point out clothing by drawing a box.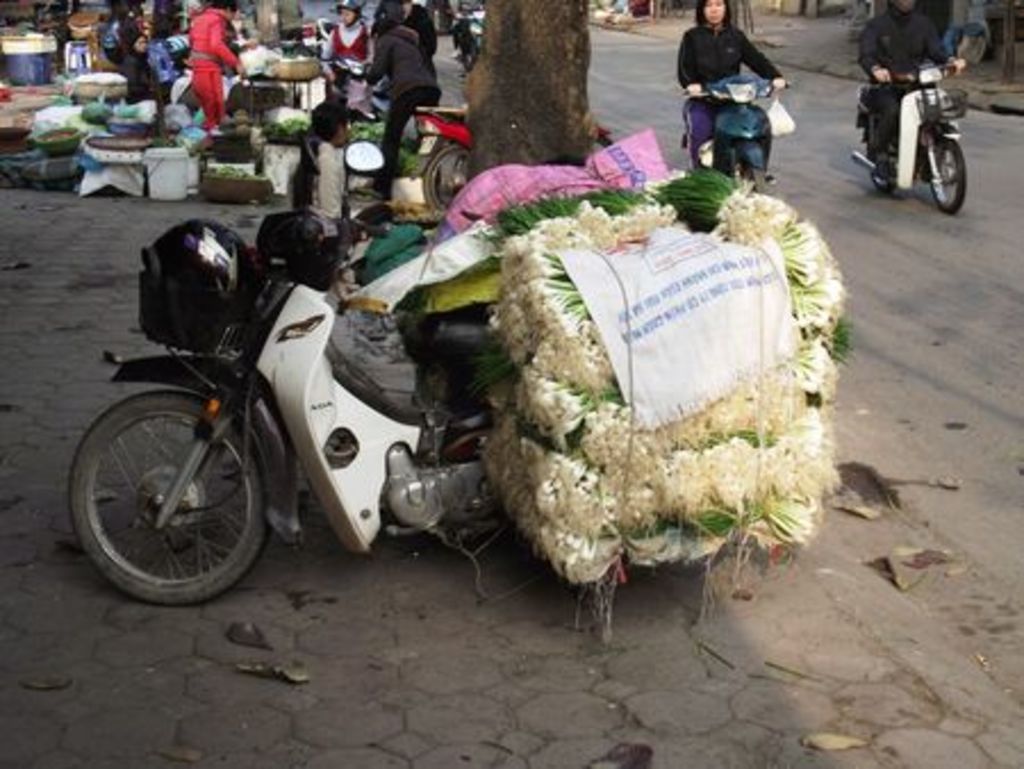
184,5,237,132.
